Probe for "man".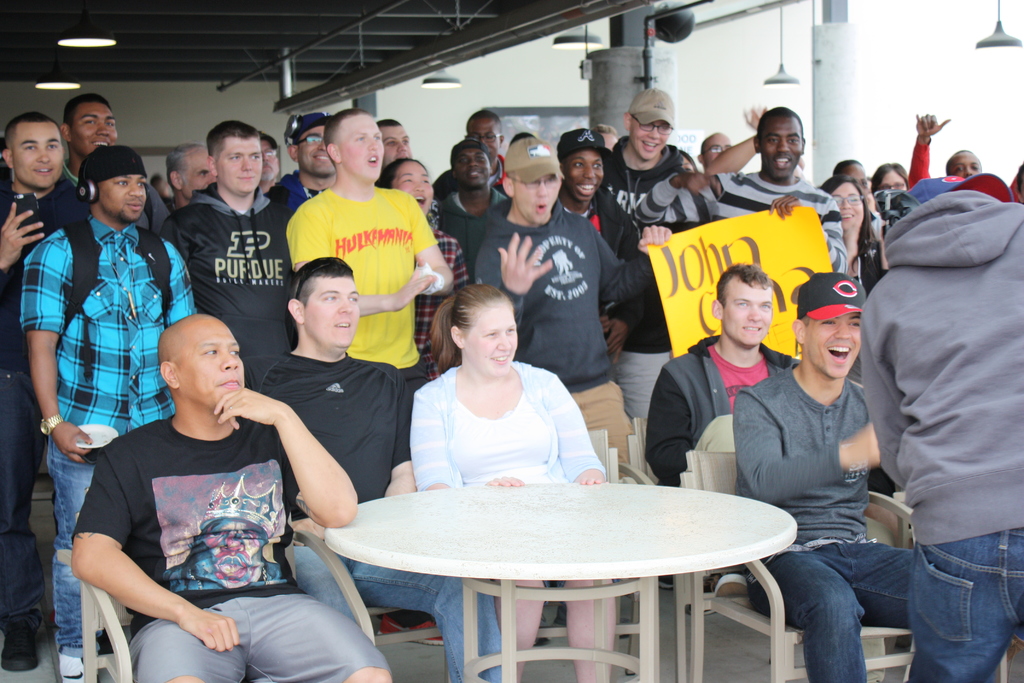
Probe result: 732,270,915,682.
